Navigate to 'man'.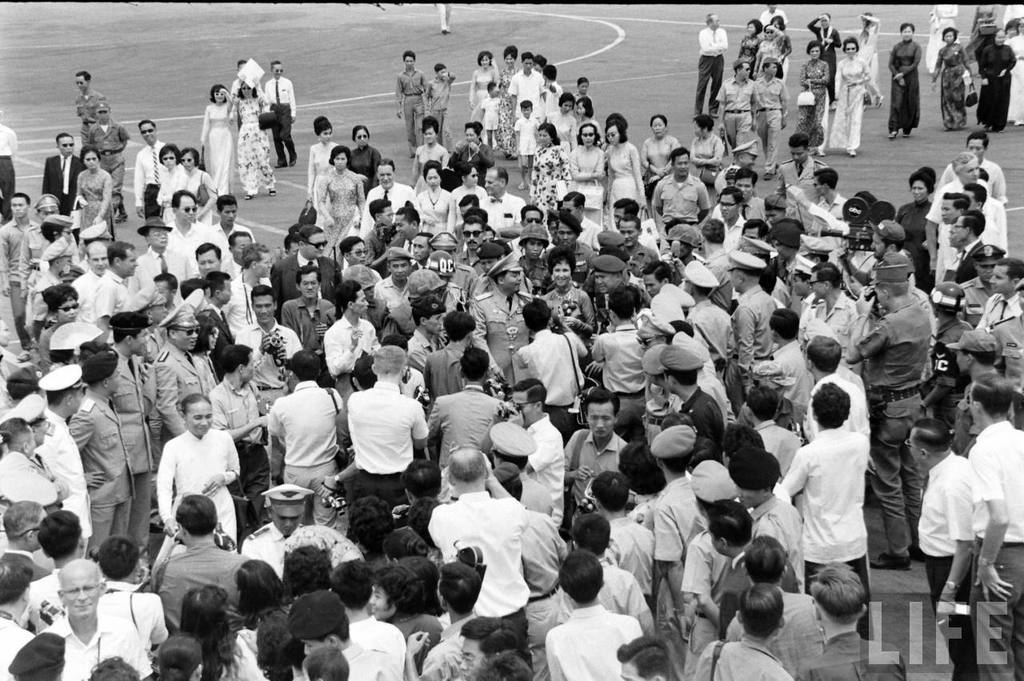
Navigation target: crop(74, 71, 110, 125).
